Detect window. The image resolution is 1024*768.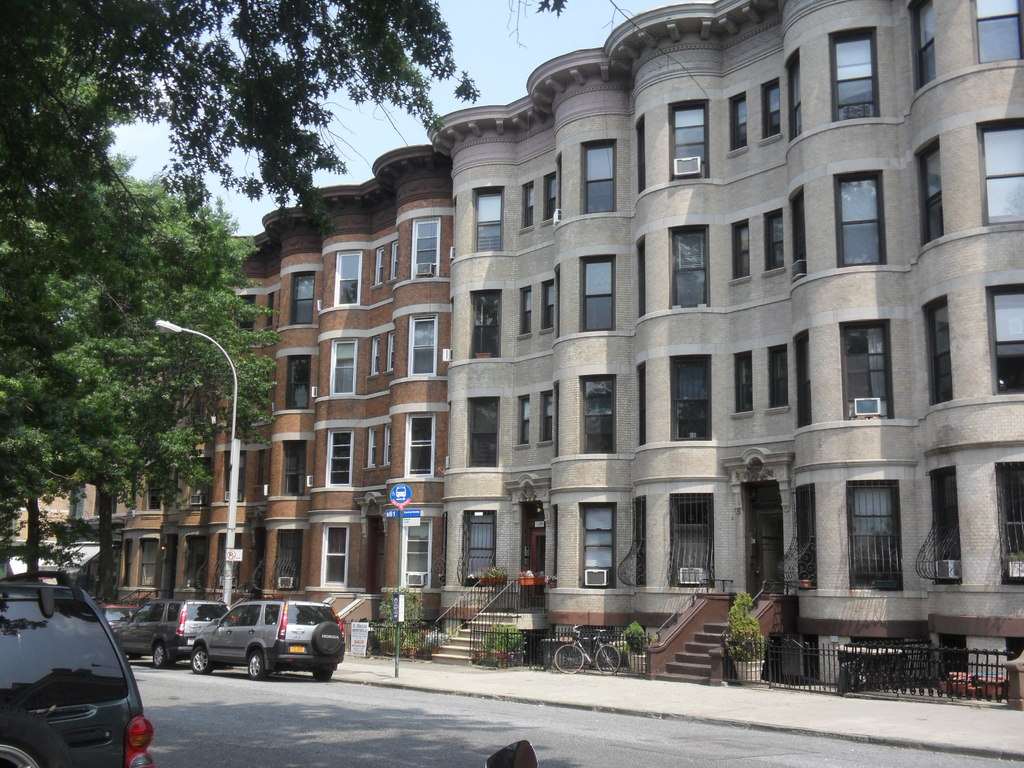
<region>765, 211, 784, 272</region>.
